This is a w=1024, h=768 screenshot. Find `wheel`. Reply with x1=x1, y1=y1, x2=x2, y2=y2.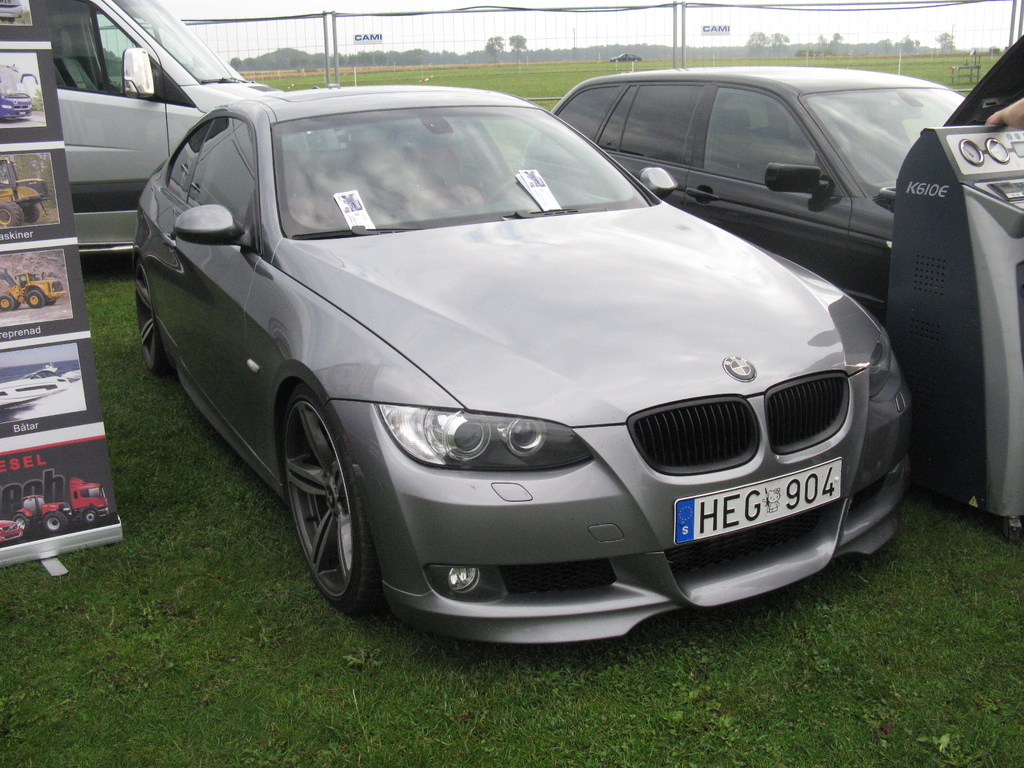
x1=24, y1=289, x2=47, y2=309.
